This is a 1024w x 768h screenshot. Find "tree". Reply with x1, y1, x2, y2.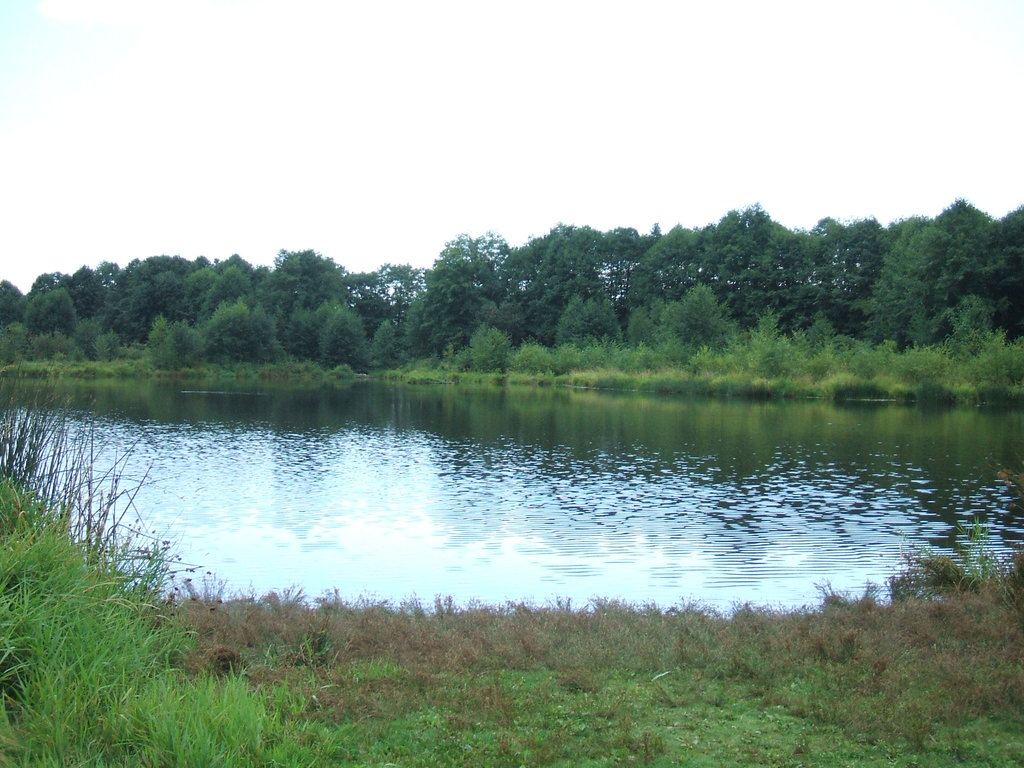
735, 301, 807, 367.
